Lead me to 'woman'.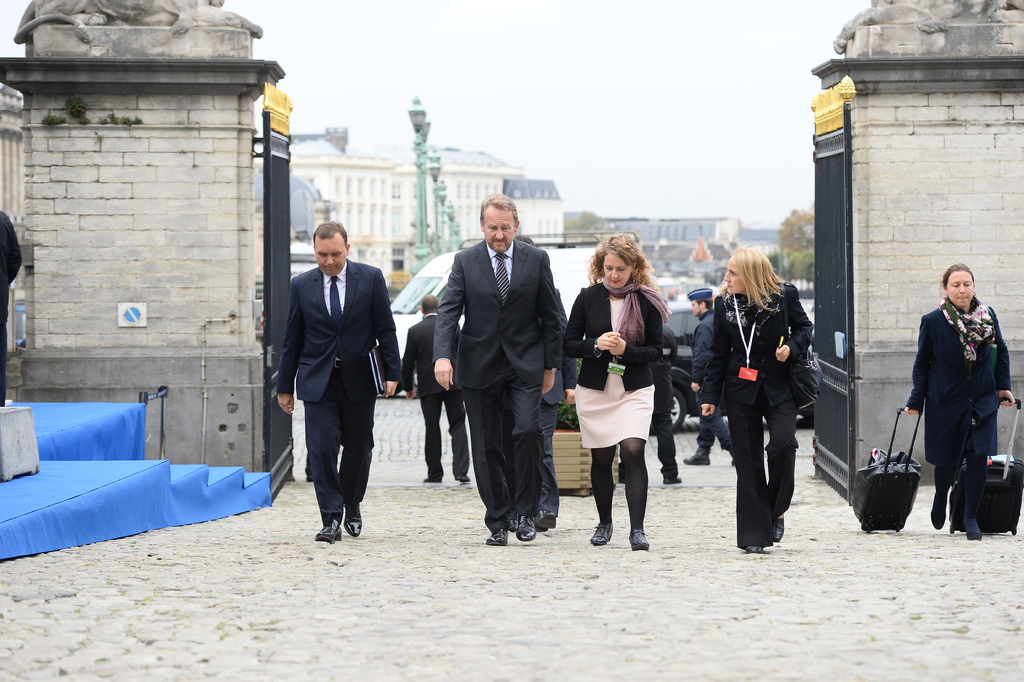
Lead to (left=698, top=246, right=815, bottom=554).
